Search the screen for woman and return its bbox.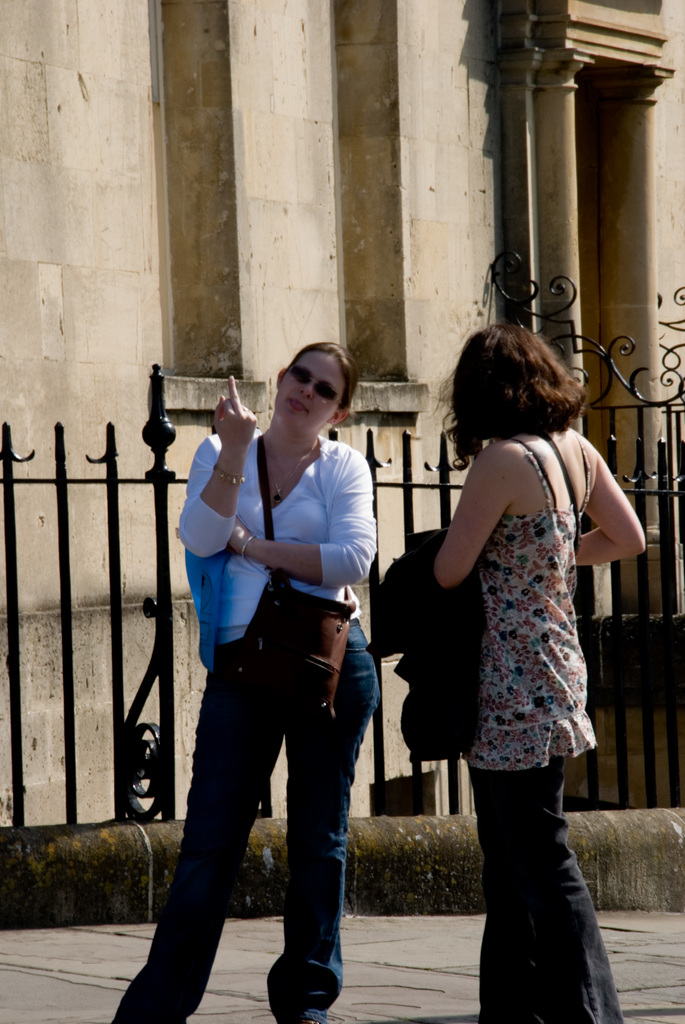
Found: l=392, t=308, r=634, b=988.
